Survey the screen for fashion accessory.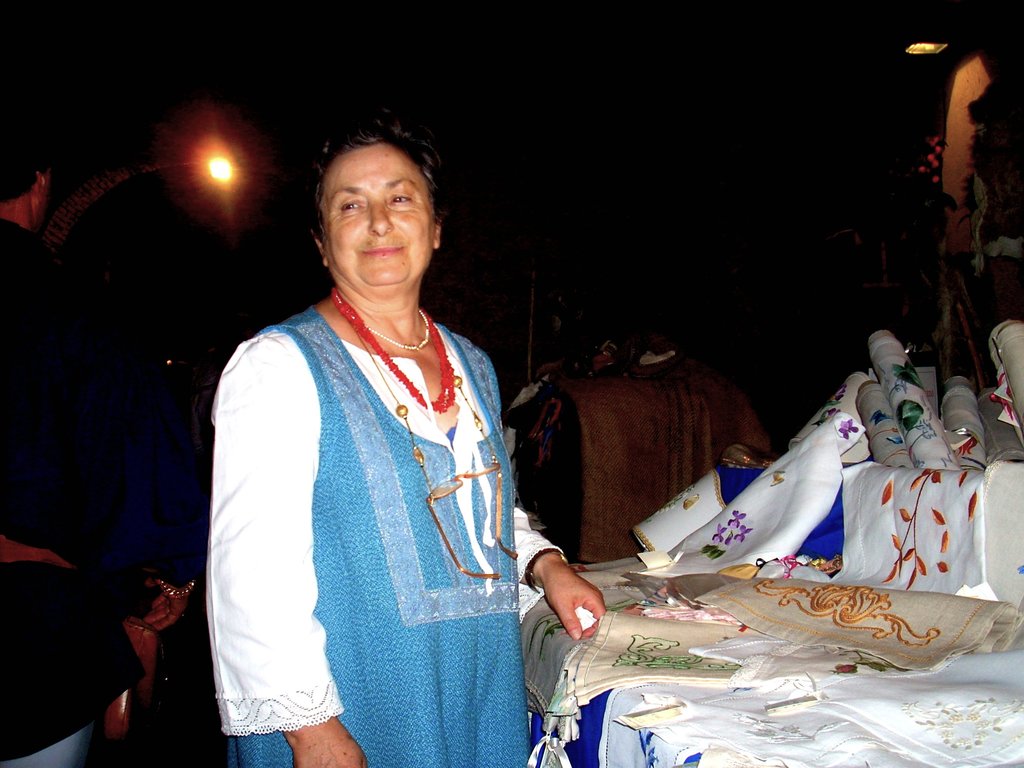
Survey found: [x1=522, y1=548, x2=566, y2=593].
